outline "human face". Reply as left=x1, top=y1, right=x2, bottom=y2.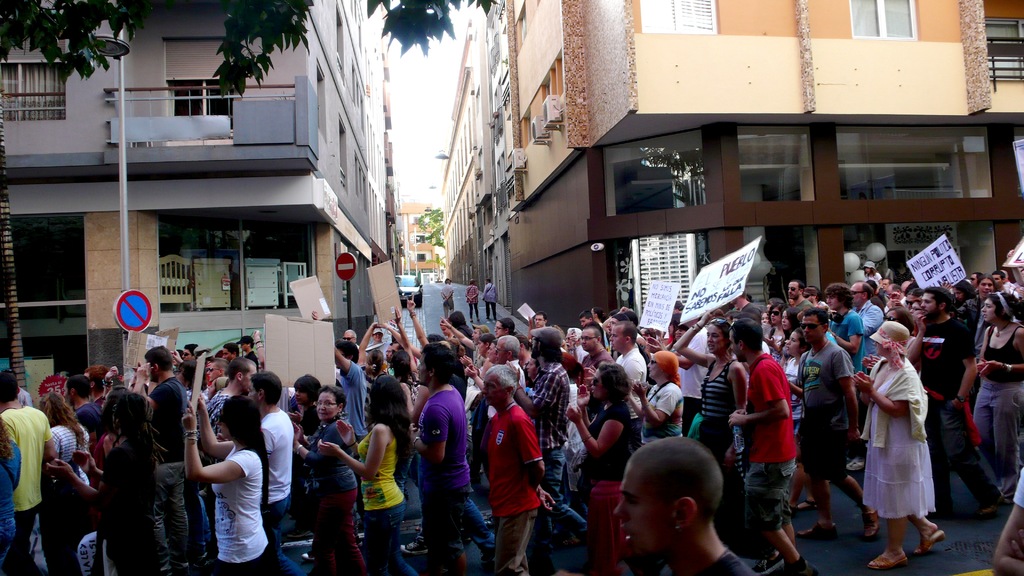
left=904, top=294, right=909, bottom=306.
